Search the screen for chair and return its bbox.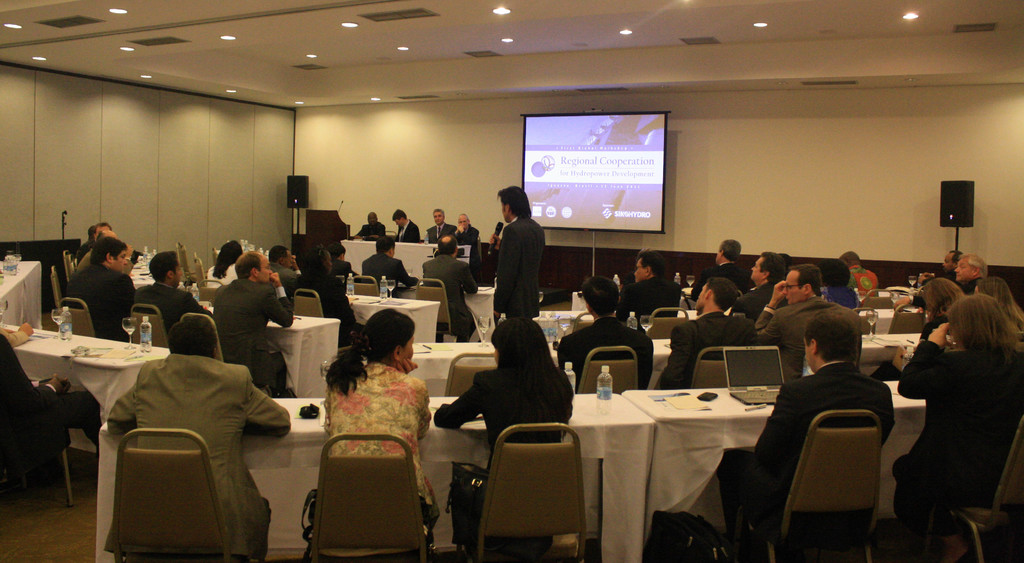
Found: bbox(113, 428, 225, 562).
